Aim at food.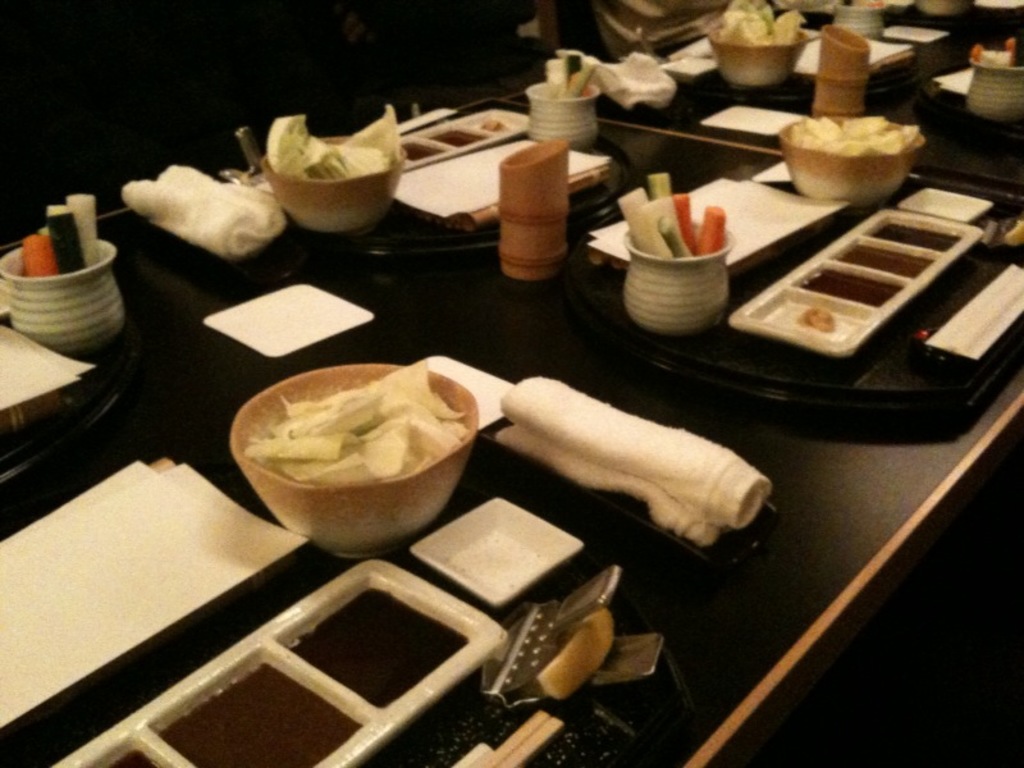
Aimed at {"x1": 614, "y1": 173, "x2": 724, "y2": 260}.
